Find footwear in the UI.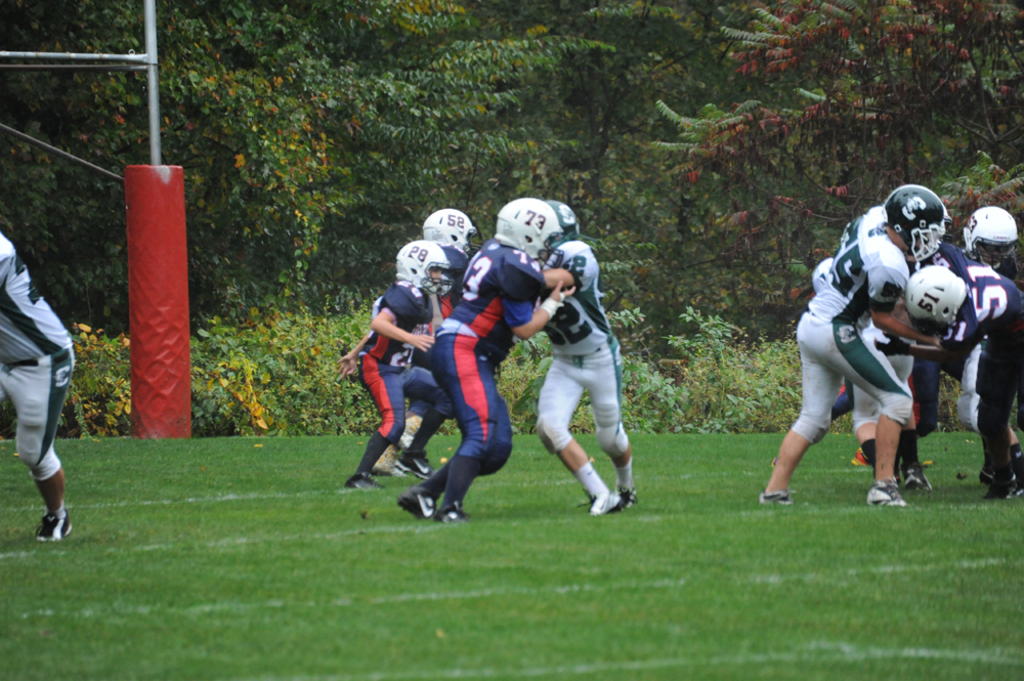
UI element at pyautogui.locateOnScreen(391, 452, 435, 483).
